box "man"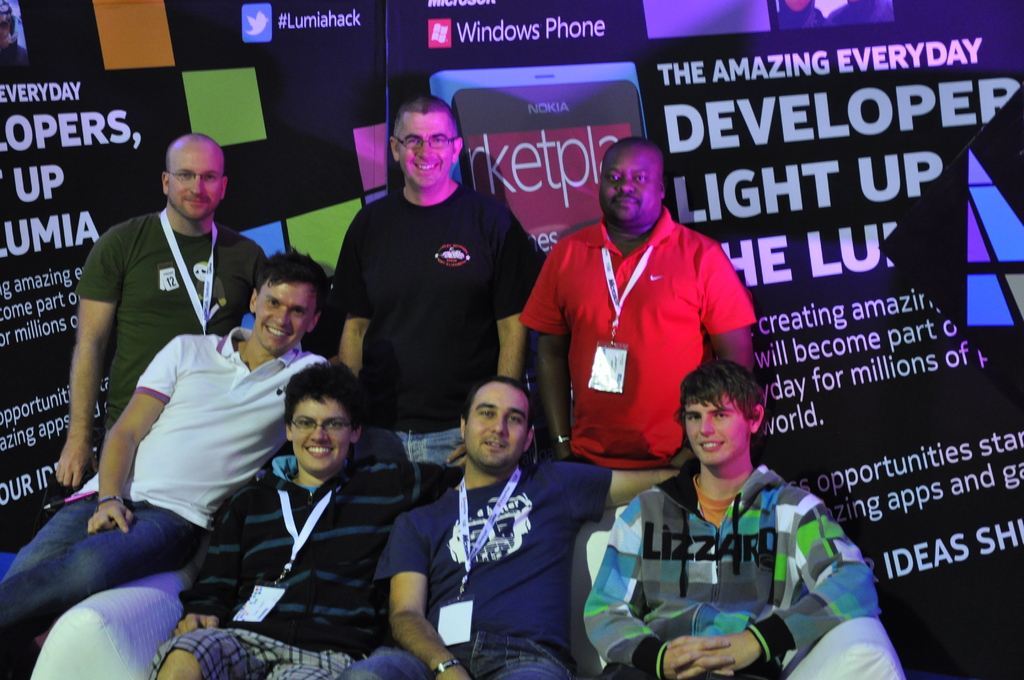
rect(522, 139, 756, 480)
